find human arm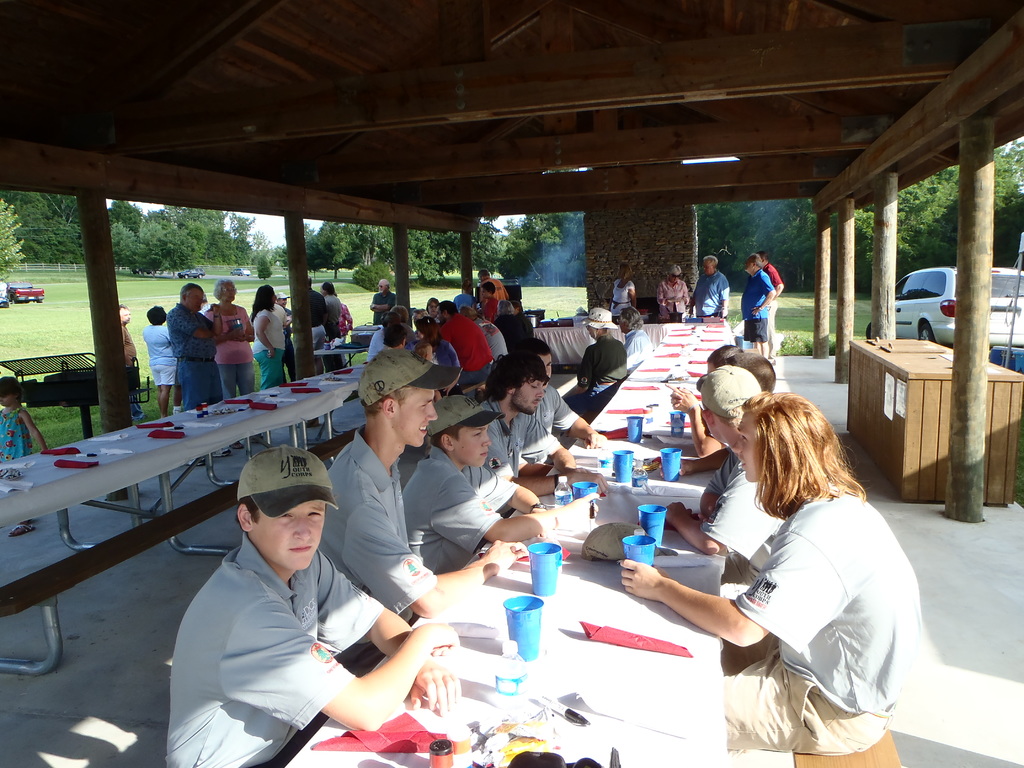
22:413:48:456
